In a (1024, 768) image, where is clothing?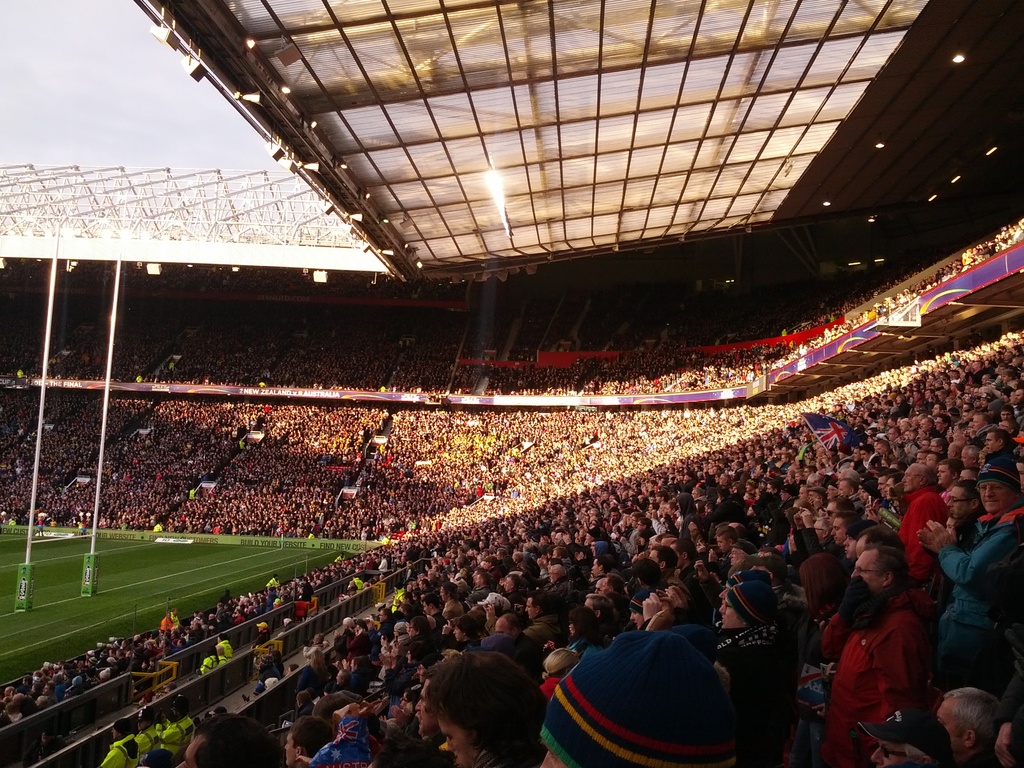
box=[161, 716, 193, 756].
